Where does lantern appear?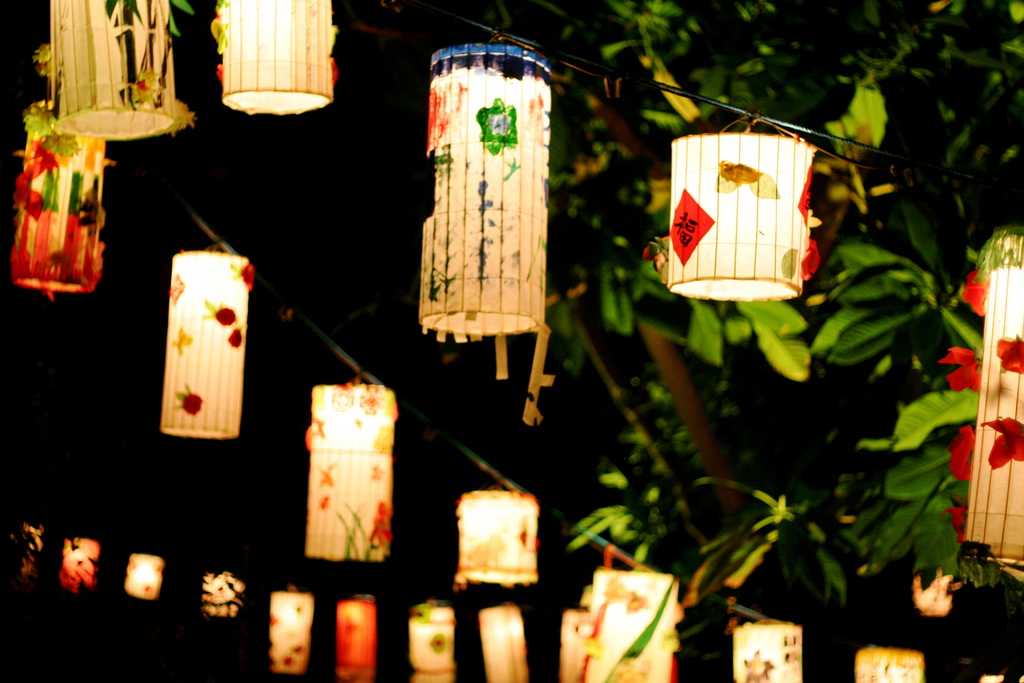
Appears at 163,252,248,433.
